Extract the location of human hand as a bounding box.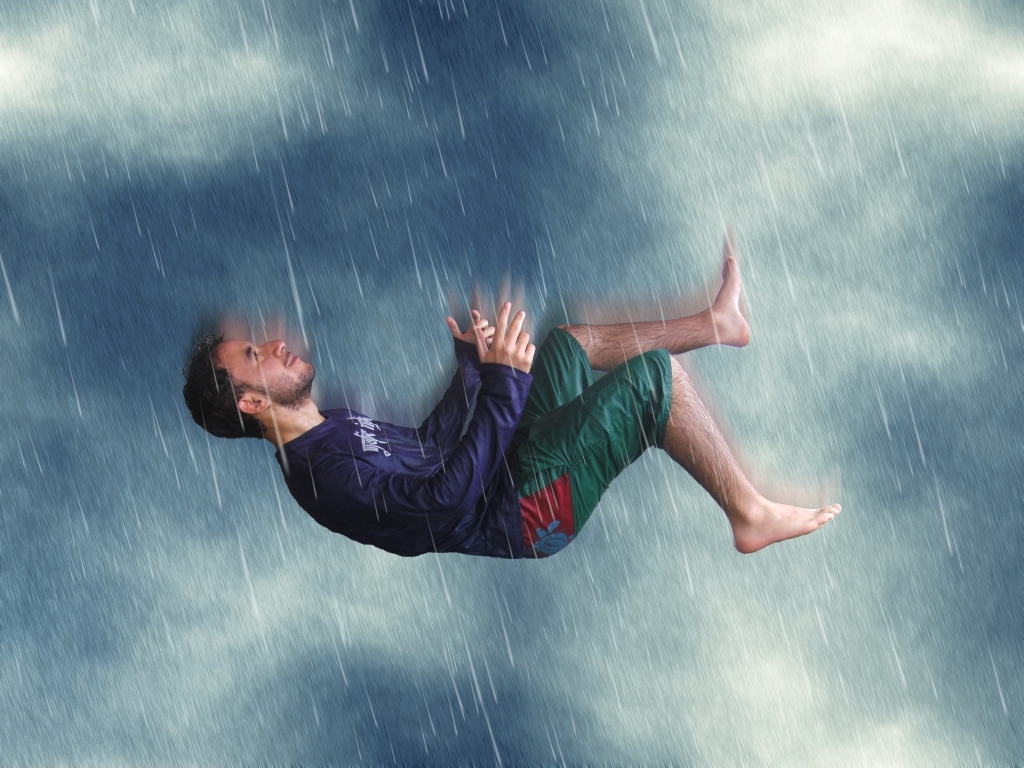
(left=461, top=299, right=543, bottom=379).
